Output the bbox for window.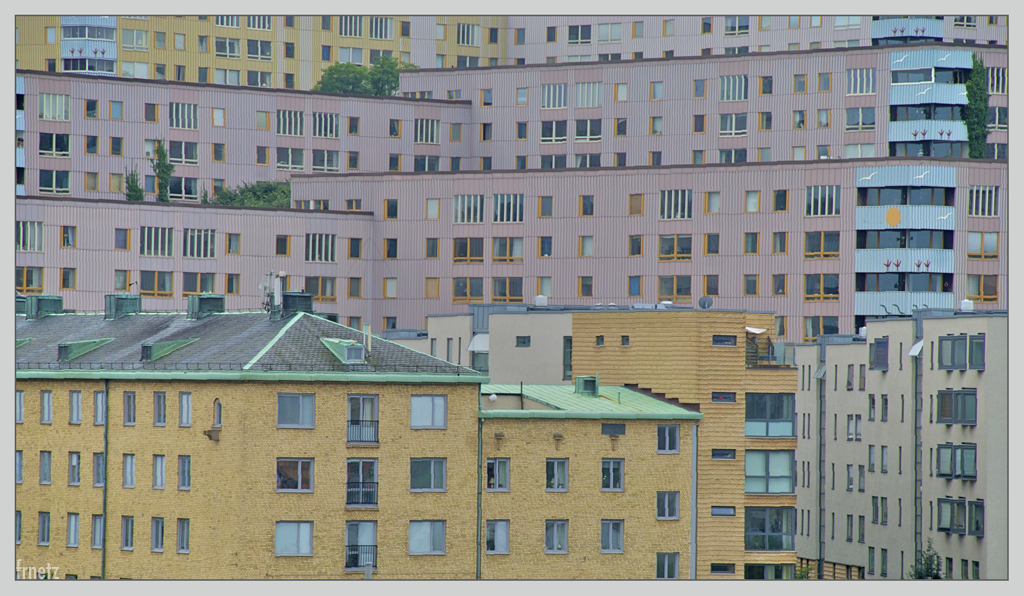
bbox=(223, 234, 245, 254).
